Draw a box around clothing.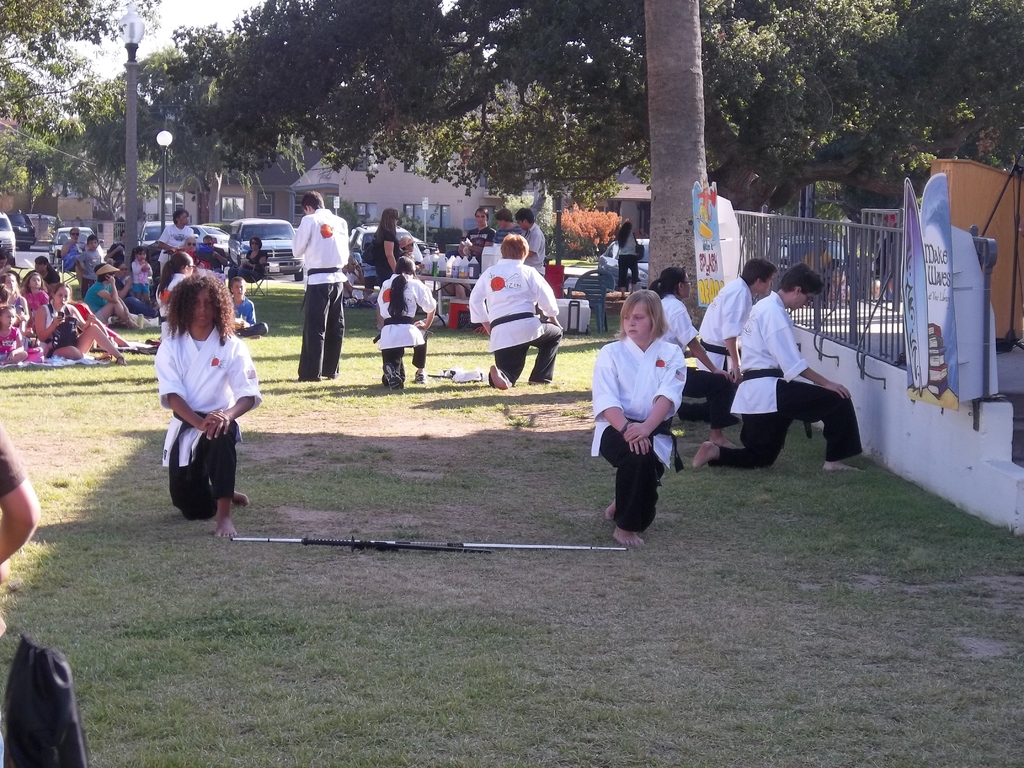
<bbox>72, 248, 104, 289</bbox>.
